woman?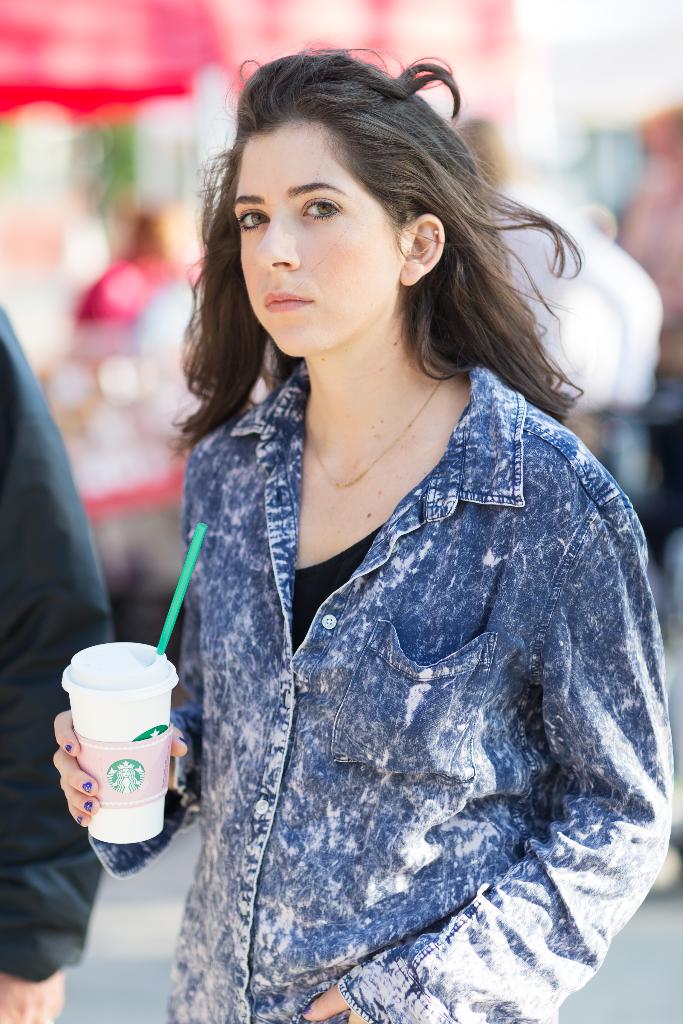
box(90, 32, 650, 989)
